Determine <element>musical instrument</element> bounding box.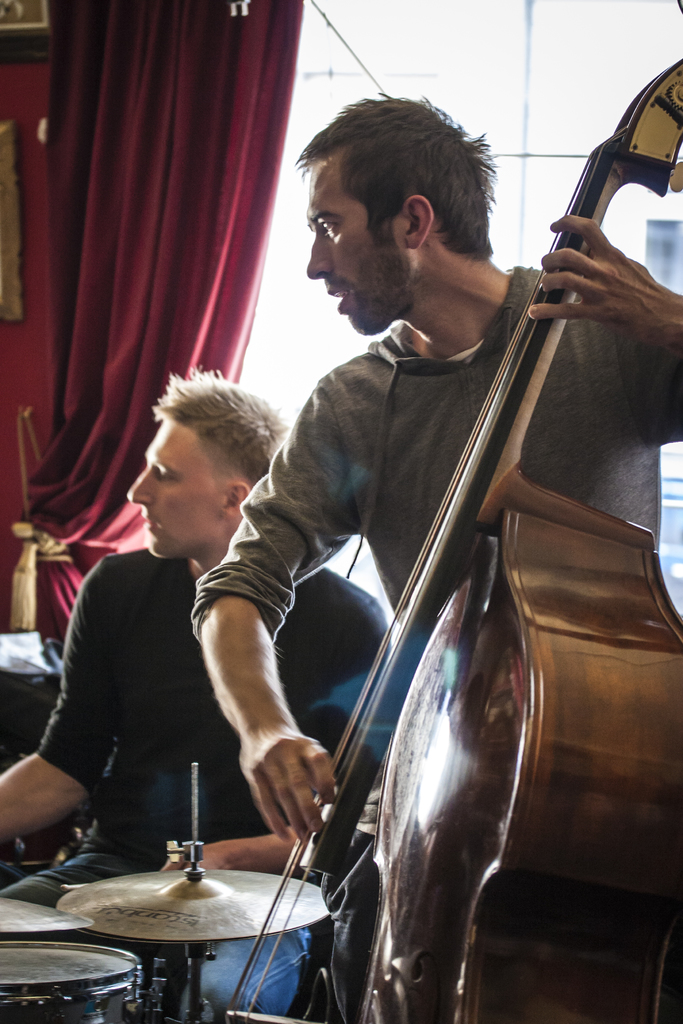
Determined: (left=0, top=938, right=148, bottom=1023).
